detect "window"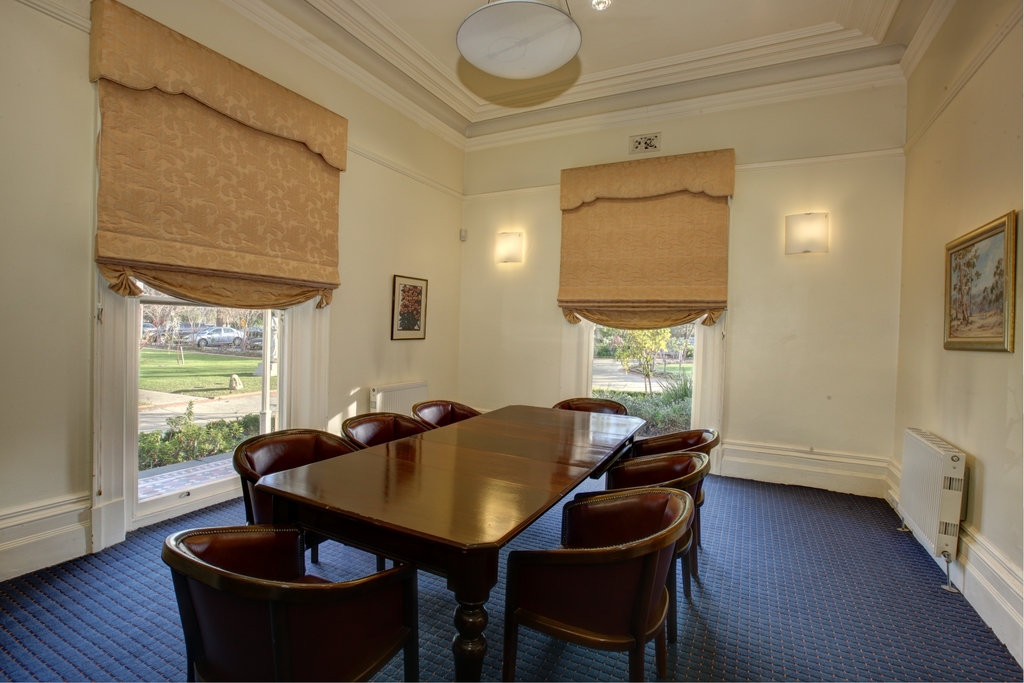
l=110, t=277, r=310, b=486
